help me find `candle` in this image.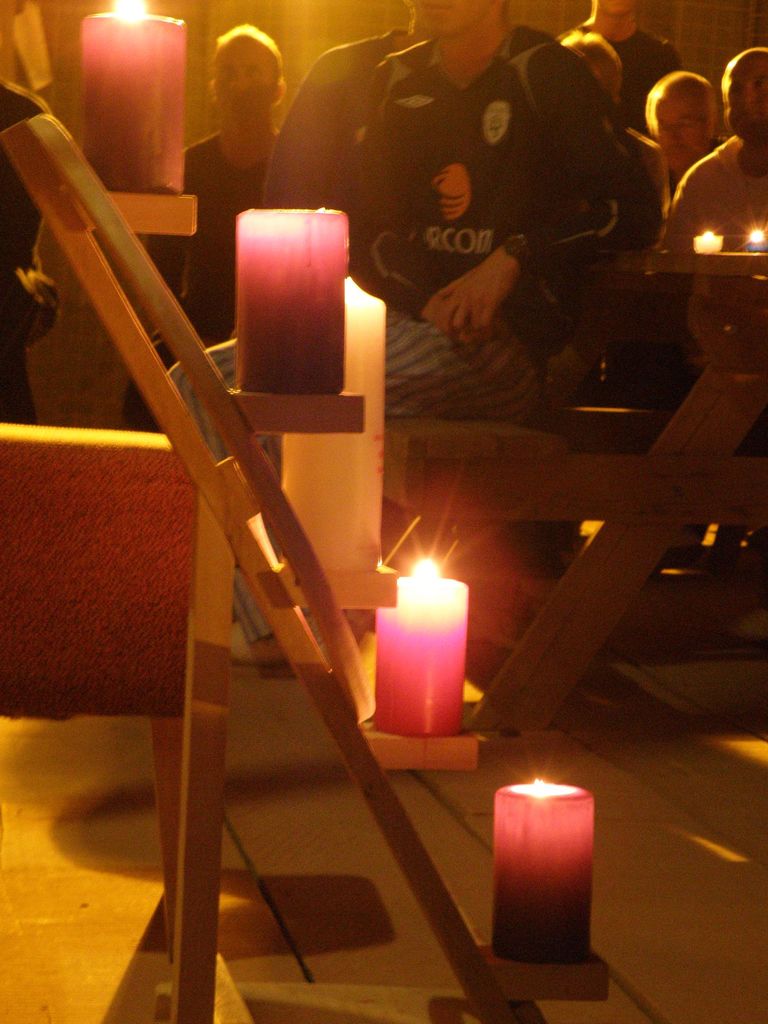
Found it: {"x1": 71, "y1": 0, "x2": 180, "y2": 194}.
